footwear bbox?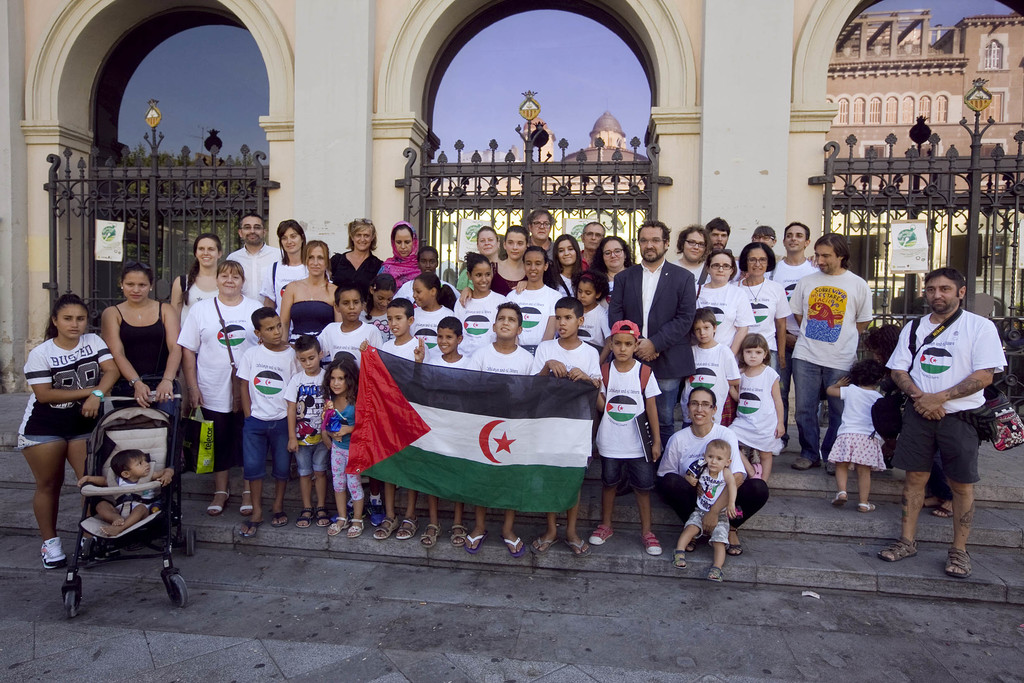
299/509/310/529
